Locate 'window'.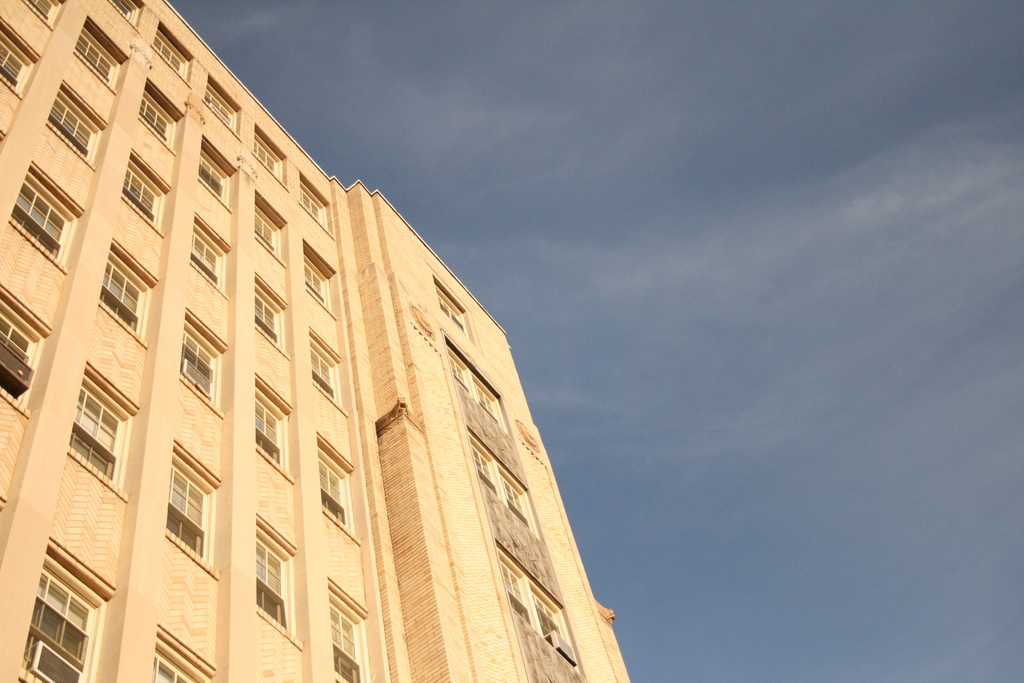
Bounding box: <box>163,437,223,572</box>.
